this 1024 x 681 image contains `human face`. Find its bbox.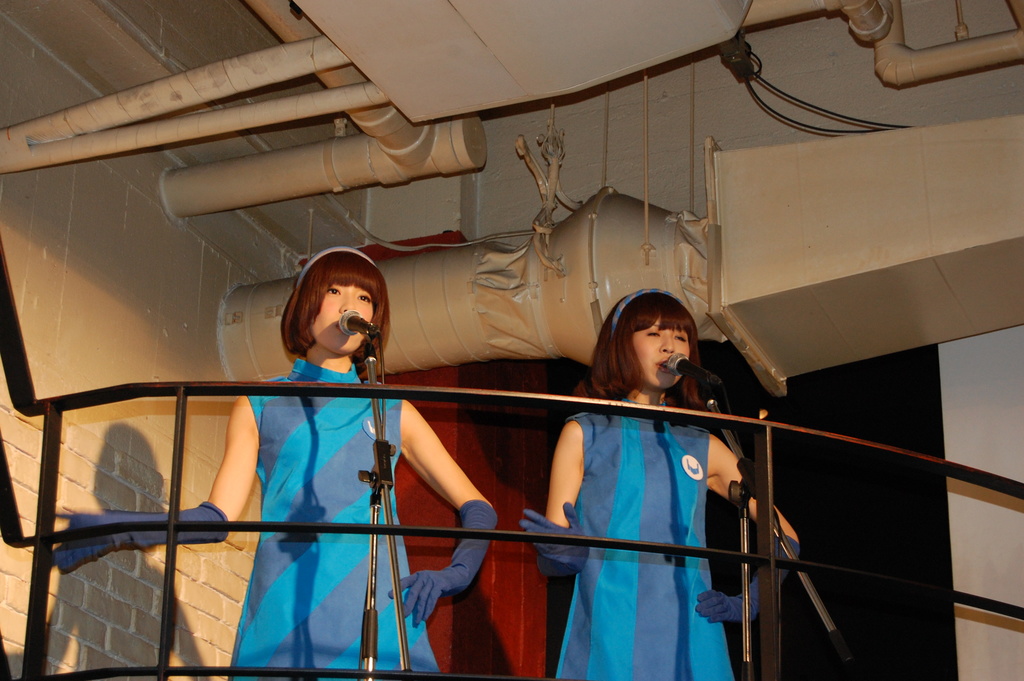
bbox(631, 316, 695, 389).
